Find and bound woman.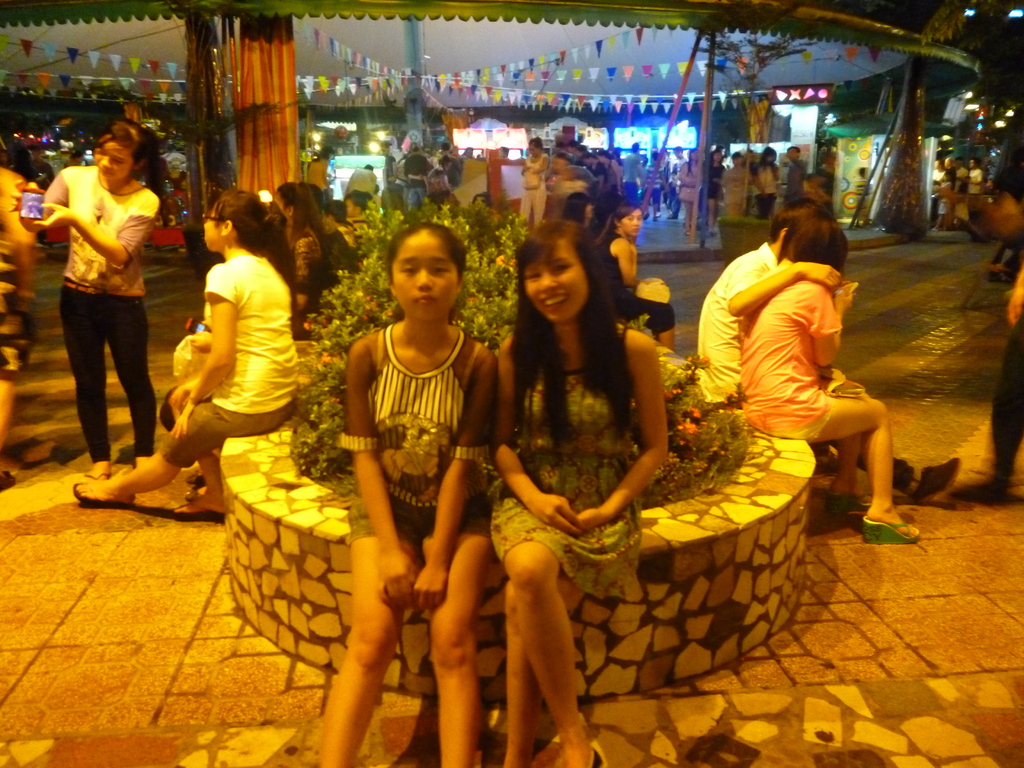
Bound: locate(721, 151, 751, 220).
